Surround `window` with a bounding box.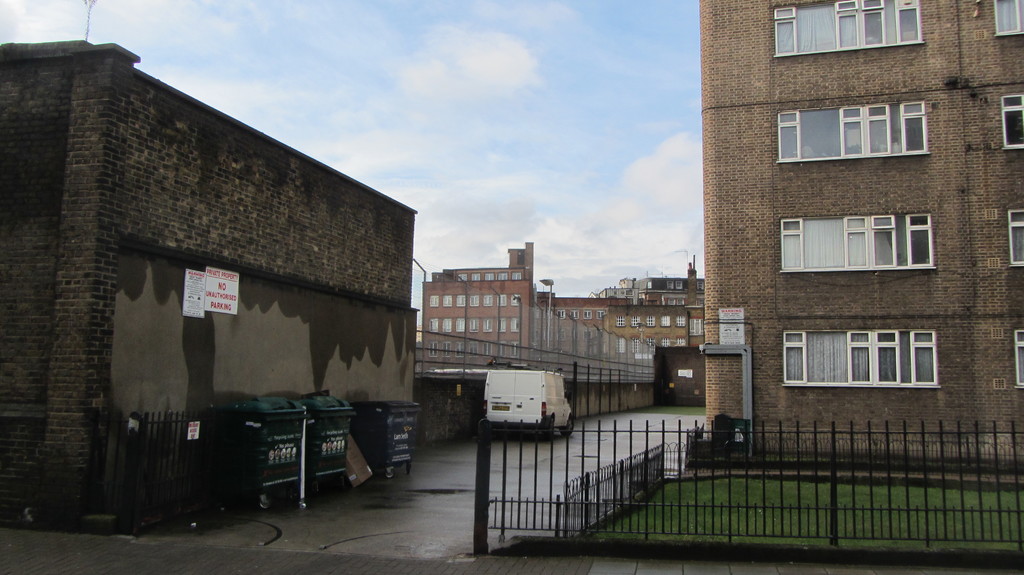
<bbox>555, 312, 563, 317</bbox>.
